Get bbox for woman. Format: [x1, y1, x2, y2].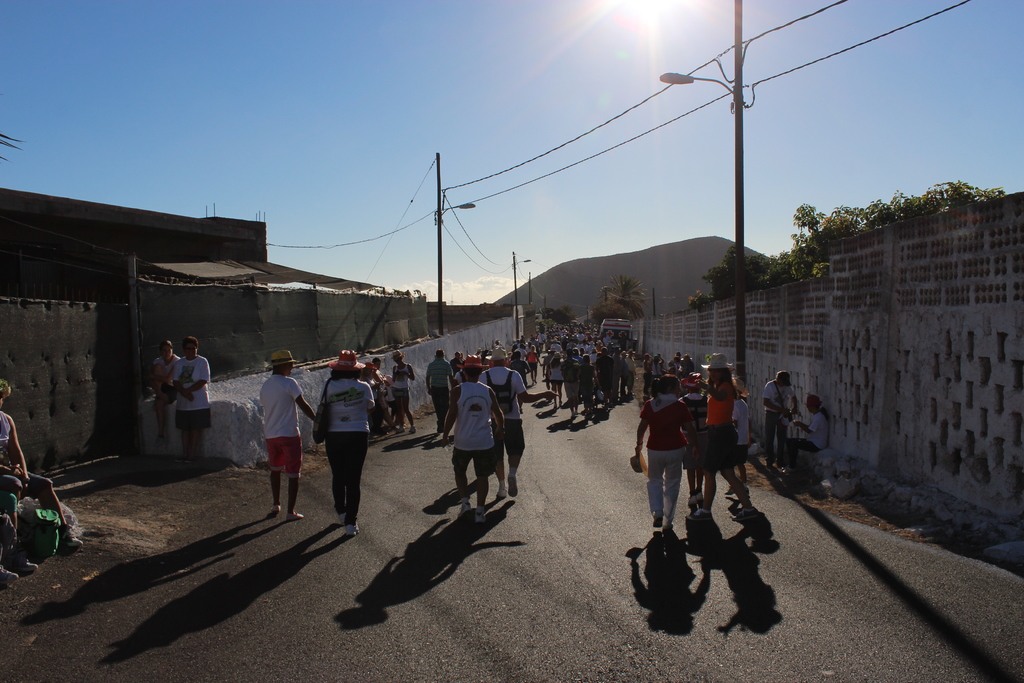
[547, 353, 564, 404].
